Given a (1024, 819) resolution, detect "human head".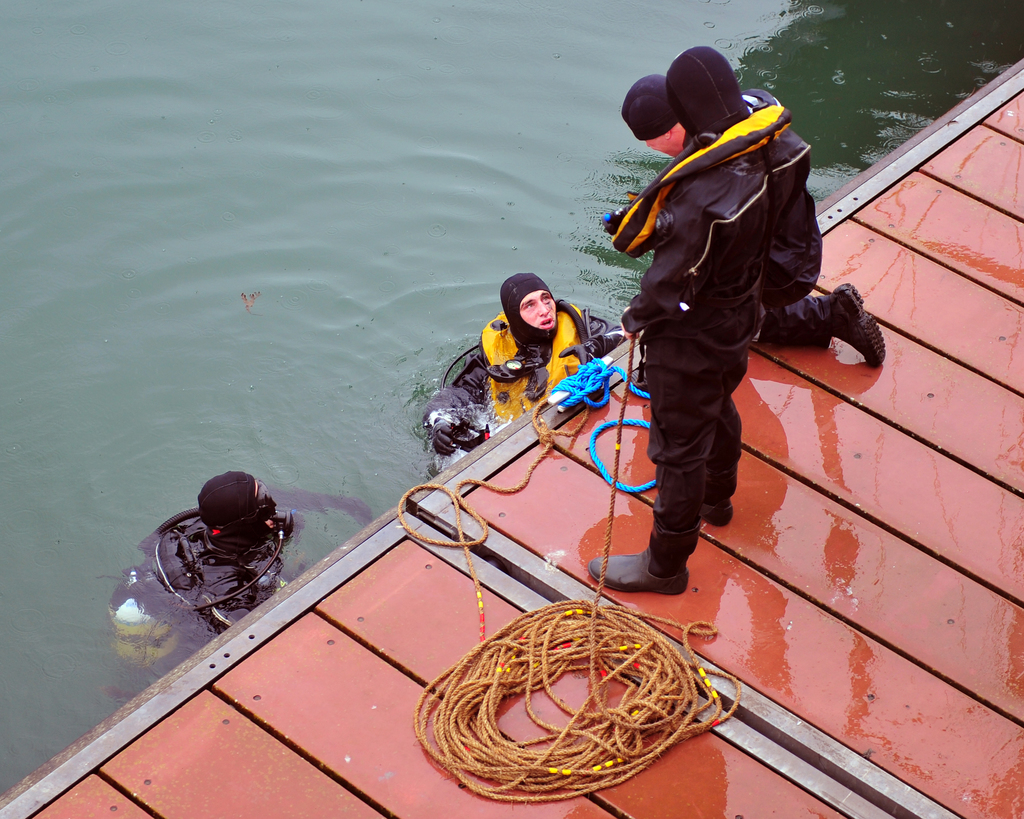
box(197, 473, 275, 539).
